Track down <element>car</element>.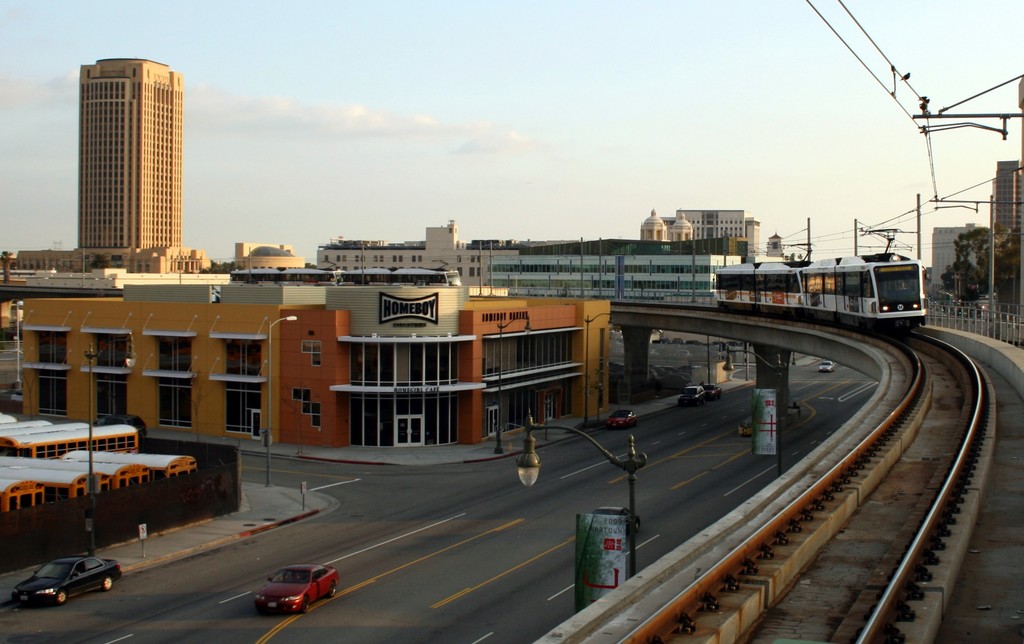
Tracked to region(703, 379, 717, 395).
